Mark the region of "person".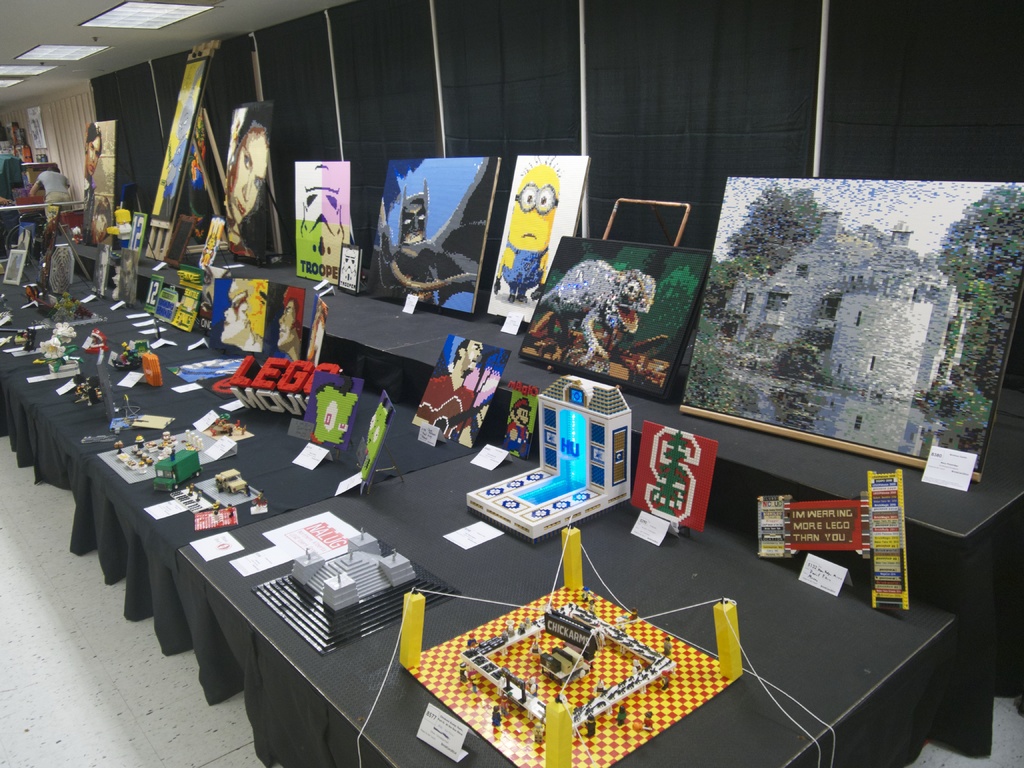
Region: bbox=(222, 274, 269, 351).
